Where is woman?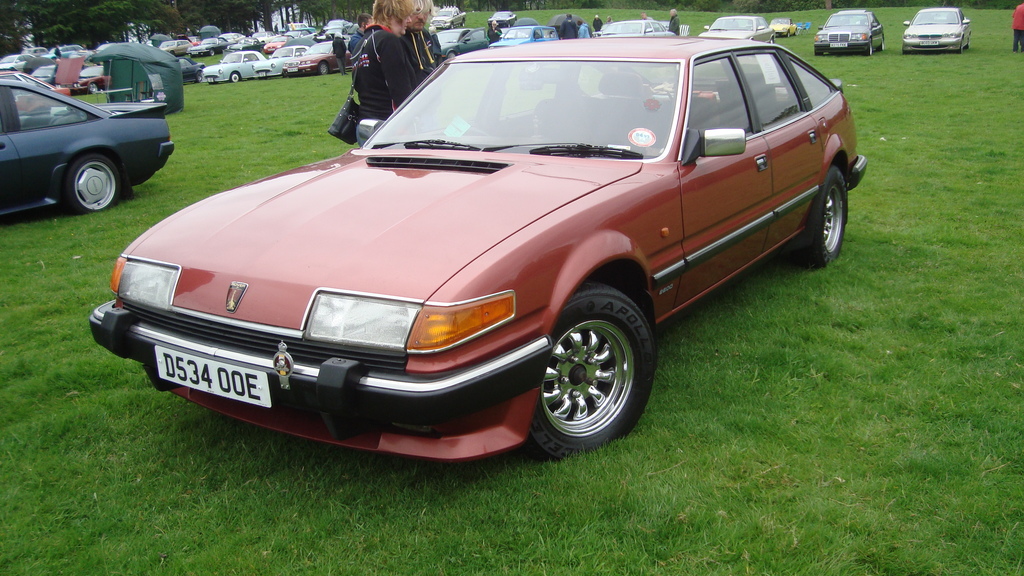
(left=576, top=17, right=594, bottom=42).
